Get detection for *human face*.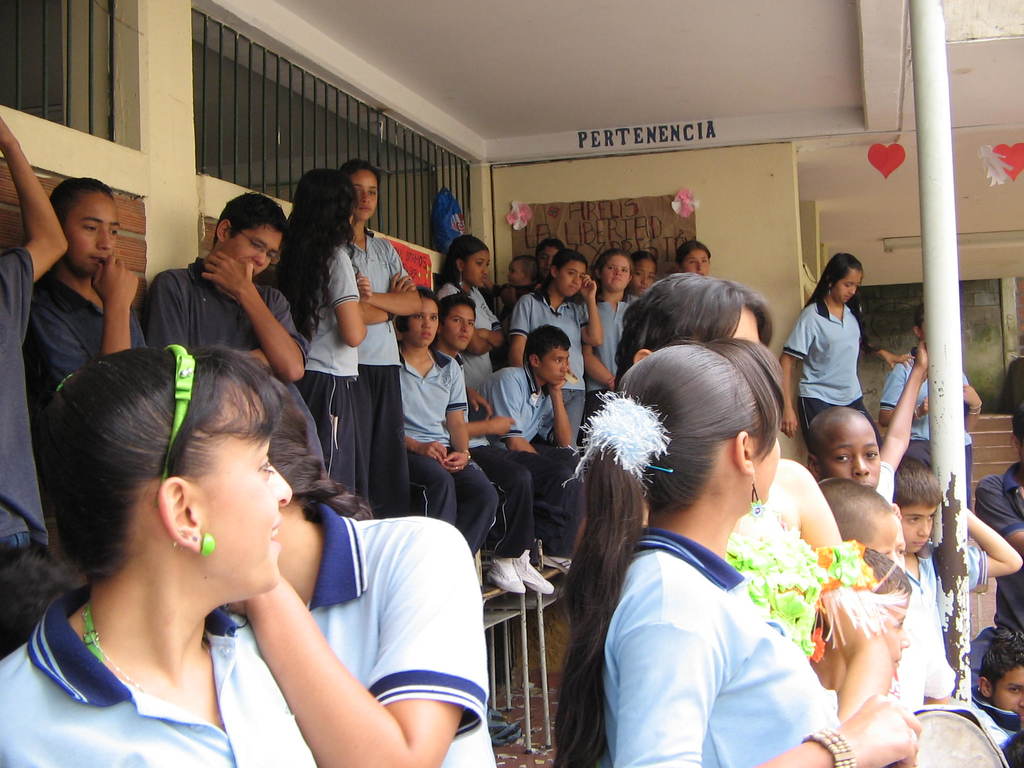
Detection: 509, 260, 523, 282.
